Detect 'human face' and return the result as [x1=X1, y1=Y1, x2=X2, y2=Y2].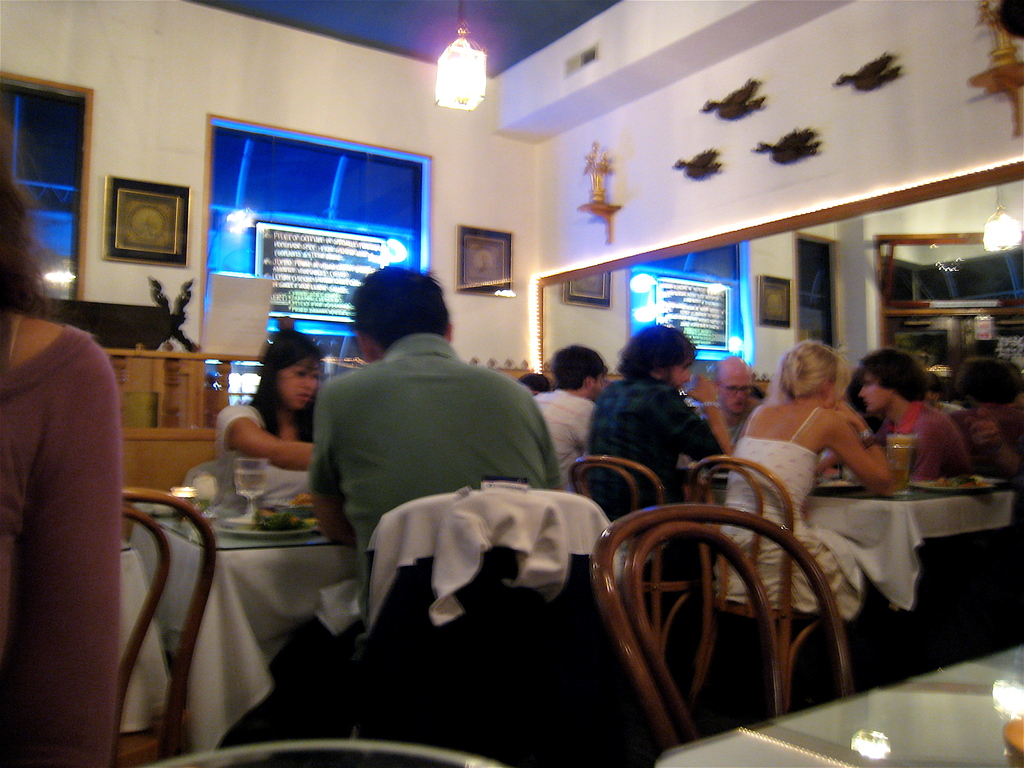
[x1=833, y1=378, x2=840, y2=411].
